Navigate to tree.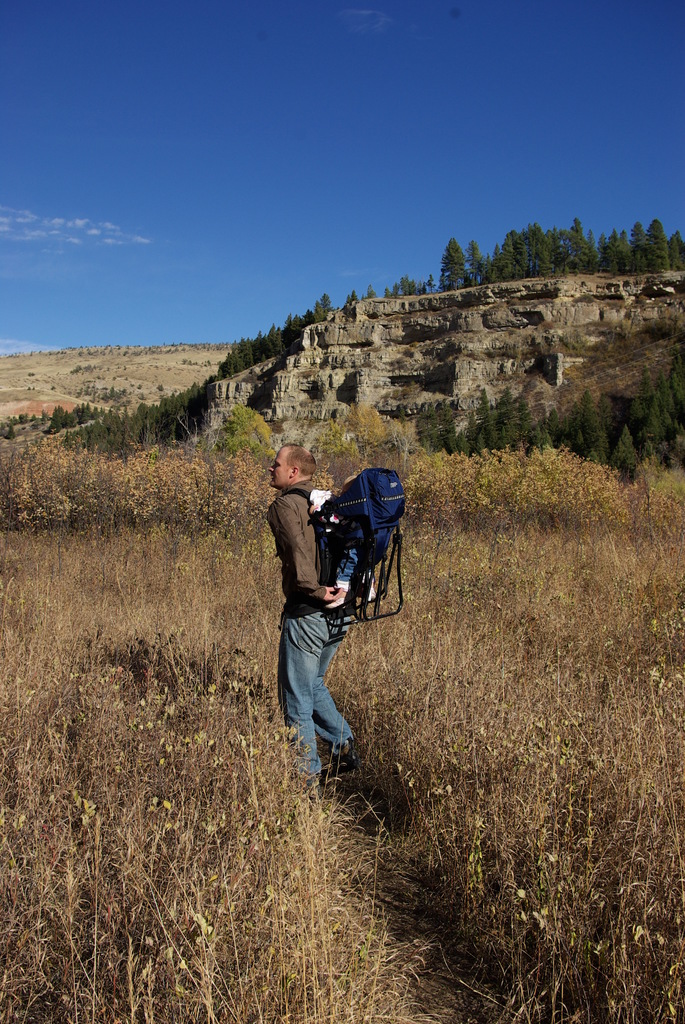
Navigation target: bbox=(218, 399, 277, 459).
